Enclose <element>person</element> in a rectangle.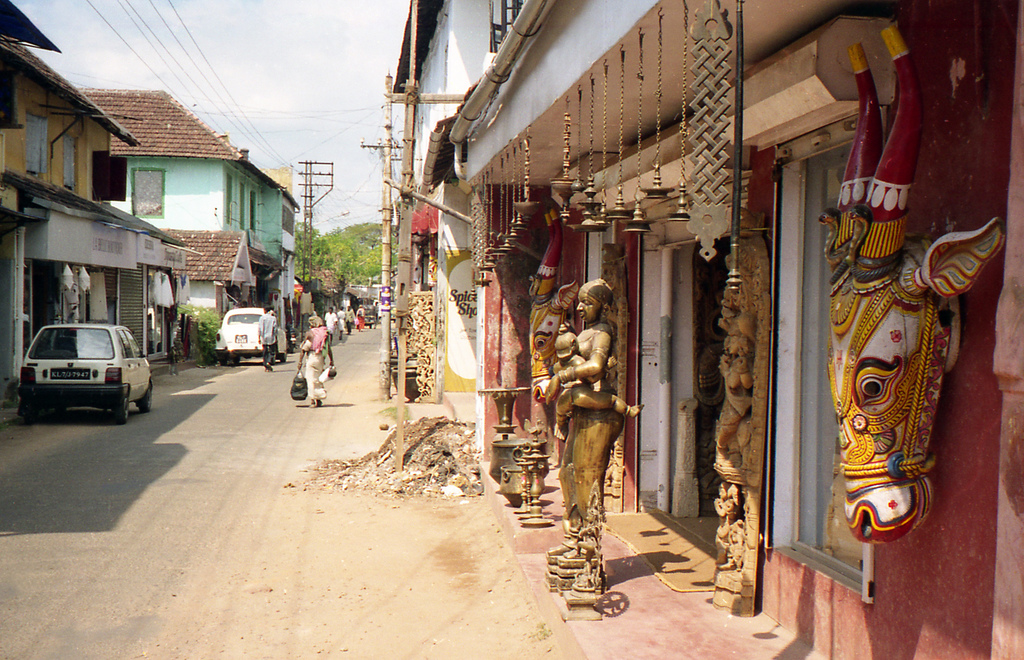
locate(577, 504, 597, 559).
